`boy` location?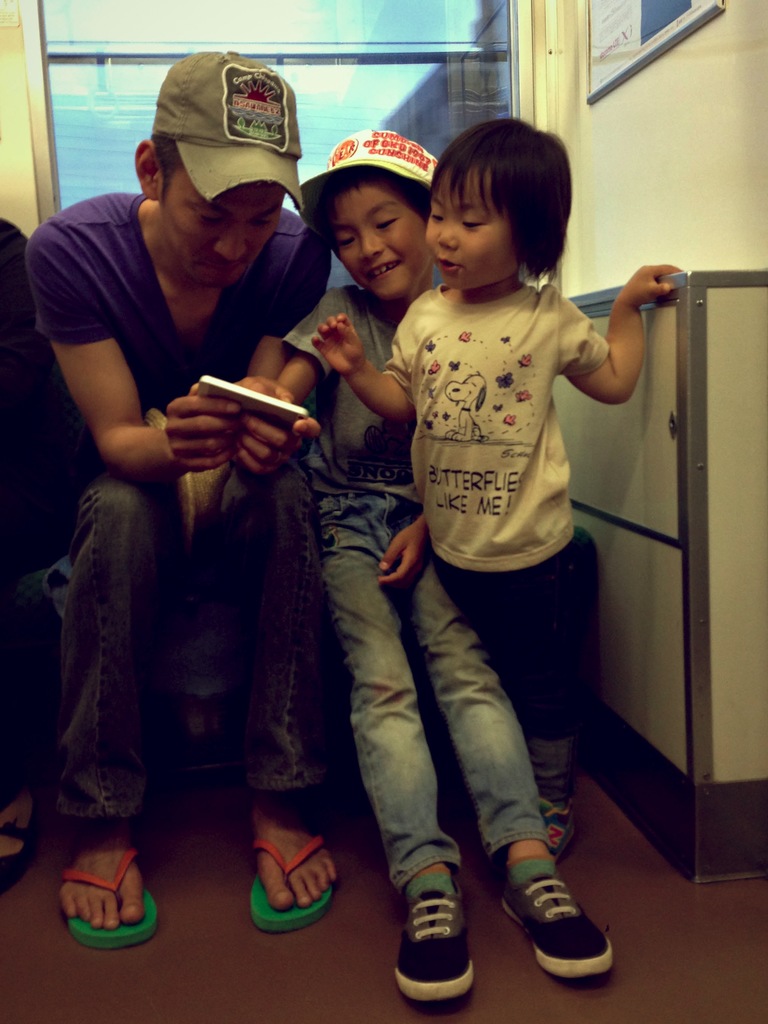
(232,122,618,1003)
